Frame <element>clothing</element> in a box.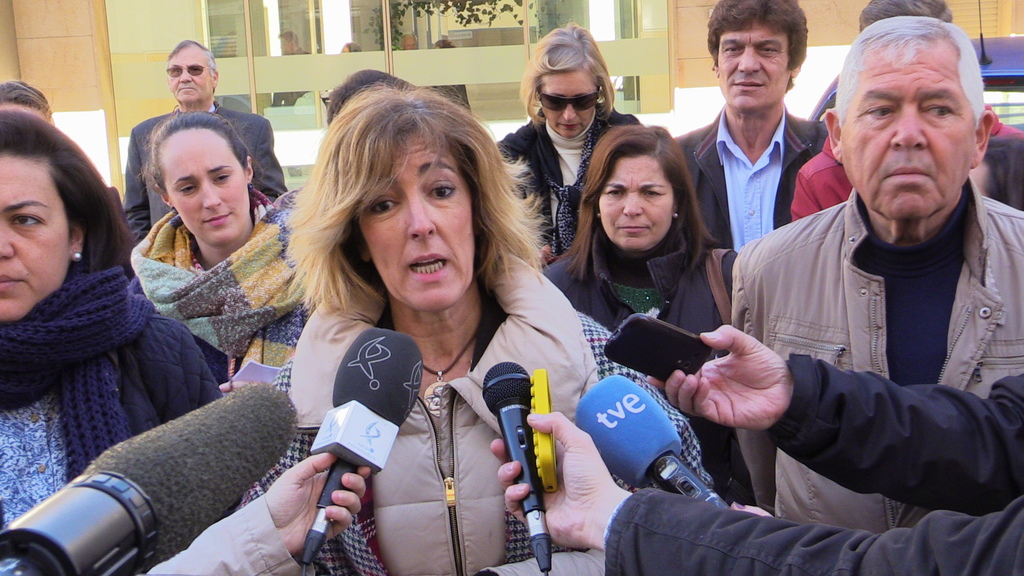
l=0, t=252, r=260, b=575.
